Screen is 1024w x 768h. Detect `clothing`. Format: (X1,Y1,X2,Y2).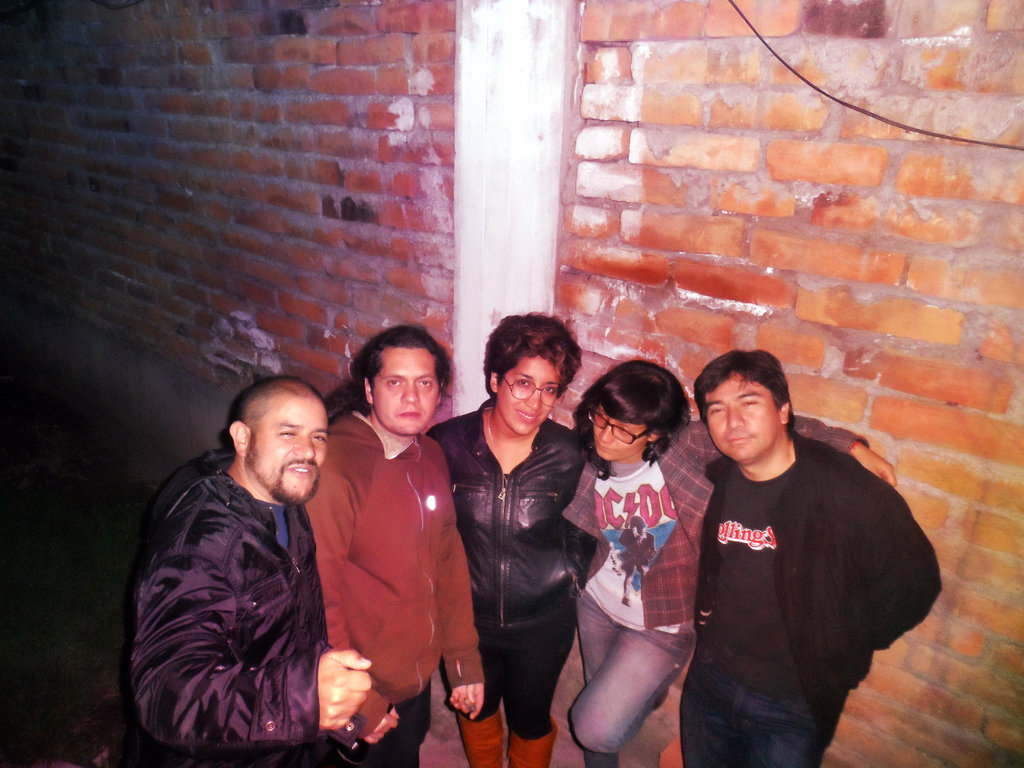
(140,446,335,764).
